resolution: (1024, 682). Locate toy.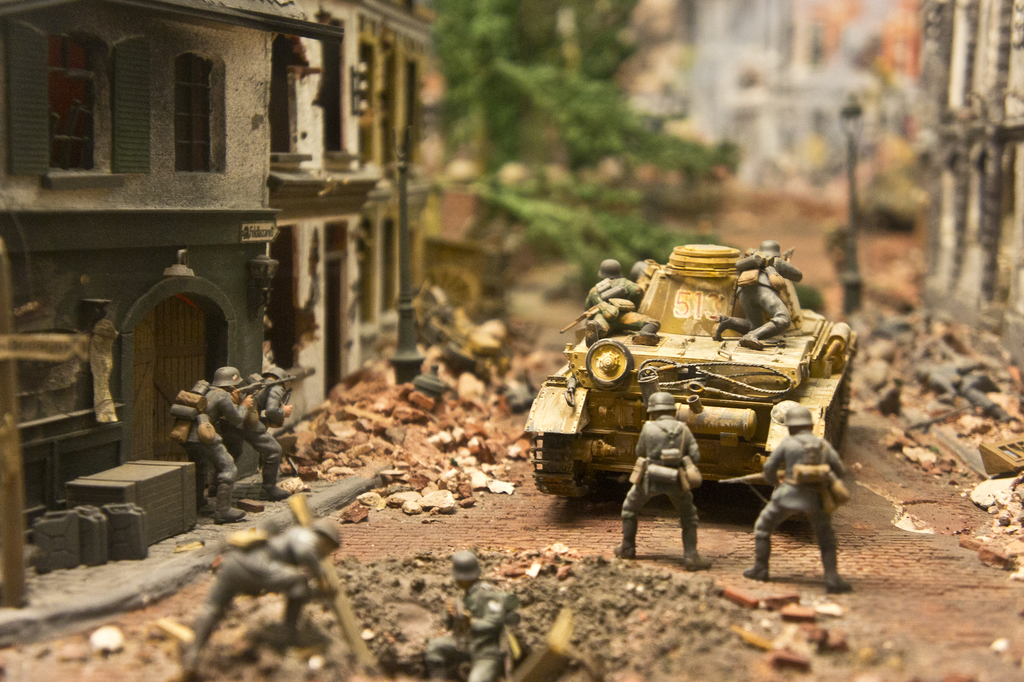
rect(525, 232, 872, 496).
